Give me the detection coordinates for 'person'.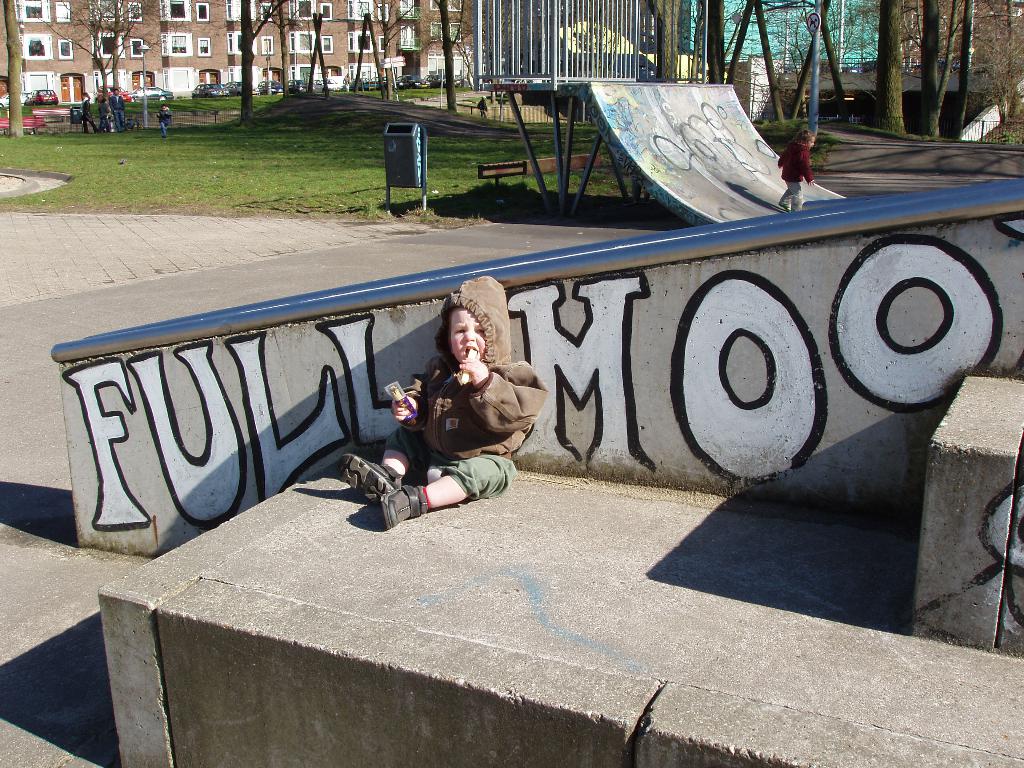
77/90/97/133.
